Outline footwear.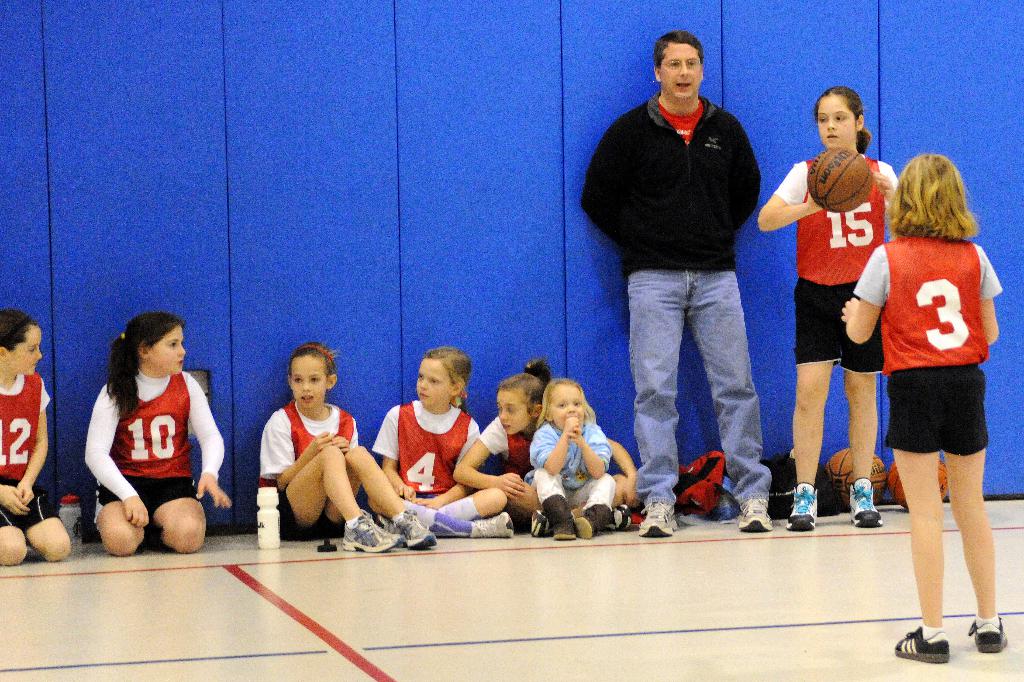
Outline: region(606, 503, 632, 527).
